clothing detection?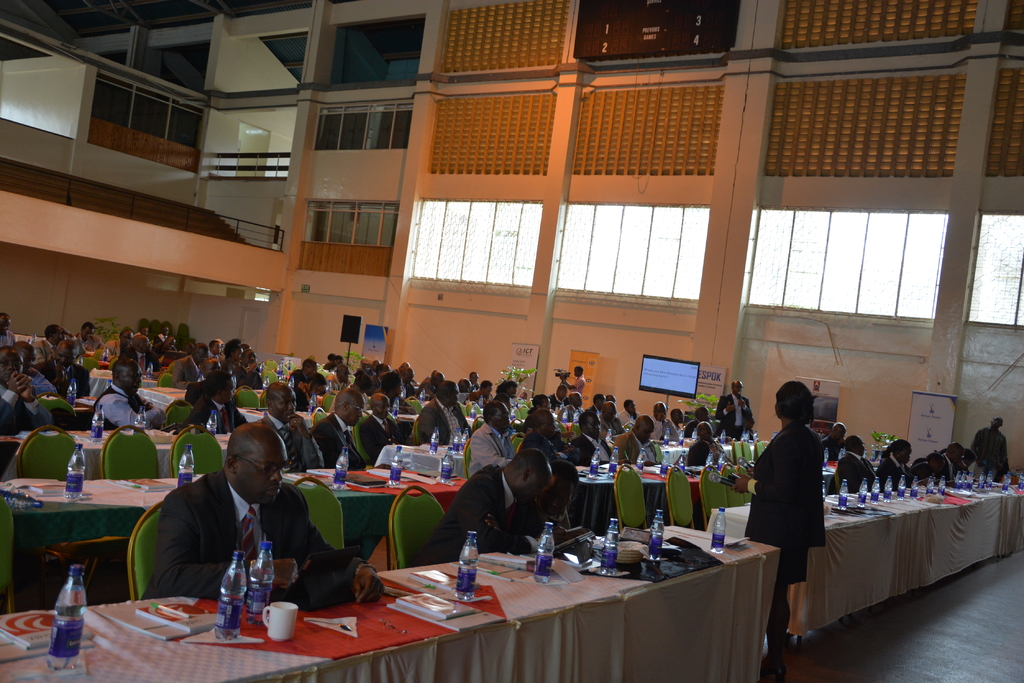
crop(550, 393, 573, 407)
